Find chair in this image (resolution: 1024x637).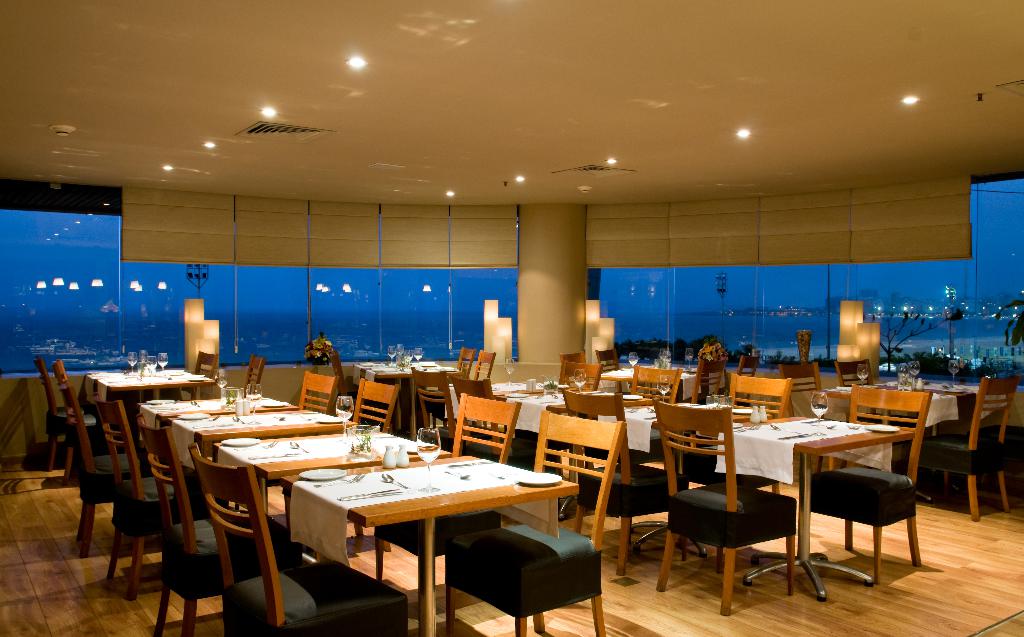
bbox=[557, 360, 599, 392].
